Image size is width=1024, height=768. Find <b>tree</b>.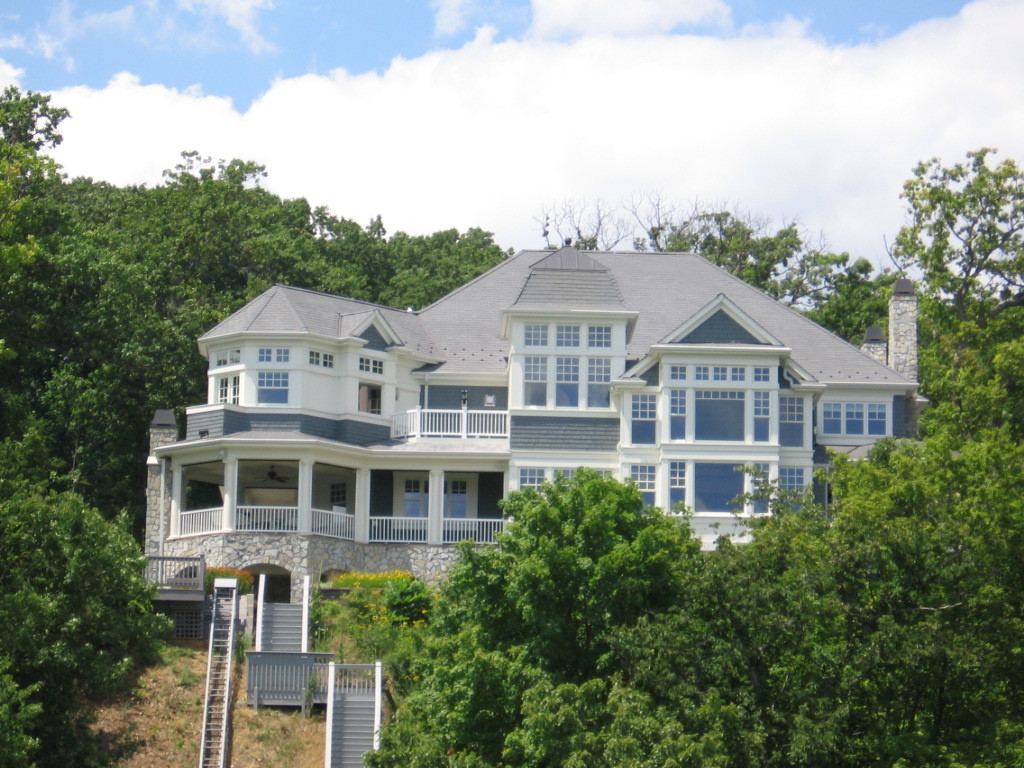
<region>0, 651, 48, 767</region>.
